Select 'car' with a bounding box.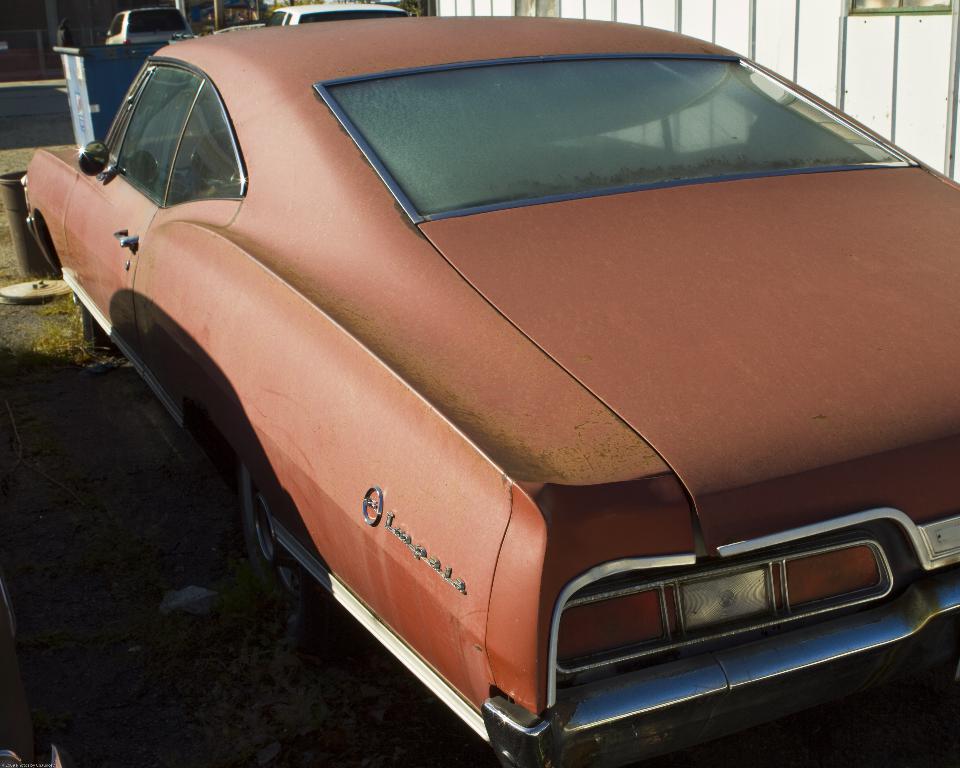
[14,23,950,740].
